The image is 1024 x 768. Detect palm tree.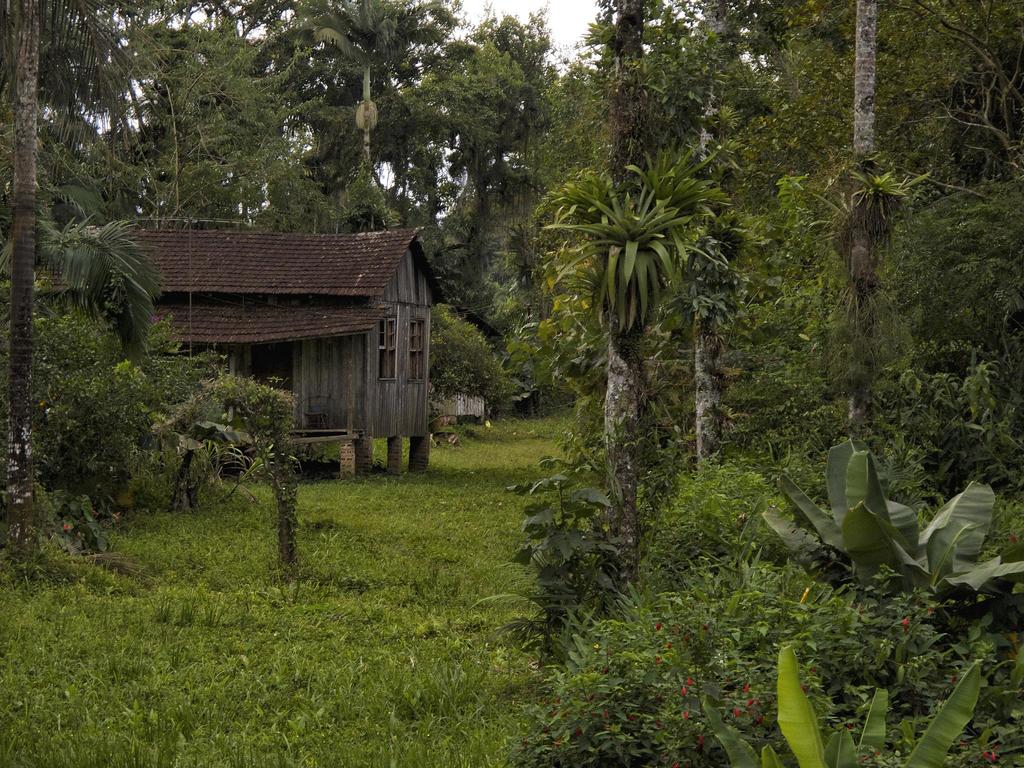
Detection: detection(566, 161, 689, 314).
